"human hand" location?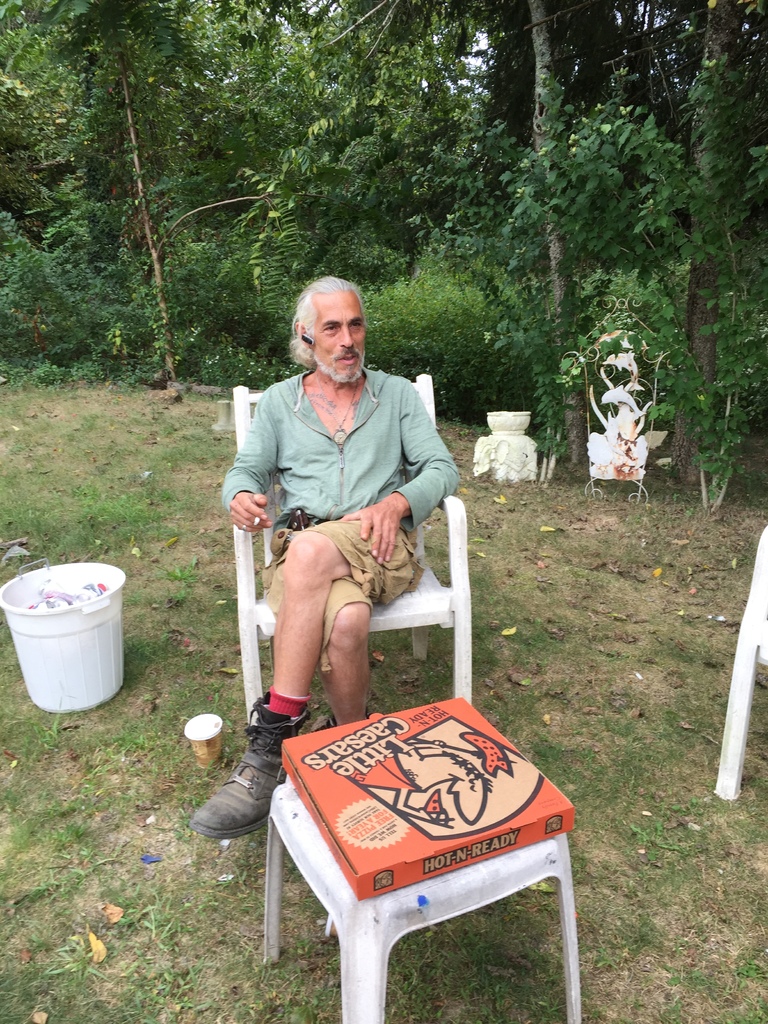
<bbox>339, 489, 422, 569</bbox>
